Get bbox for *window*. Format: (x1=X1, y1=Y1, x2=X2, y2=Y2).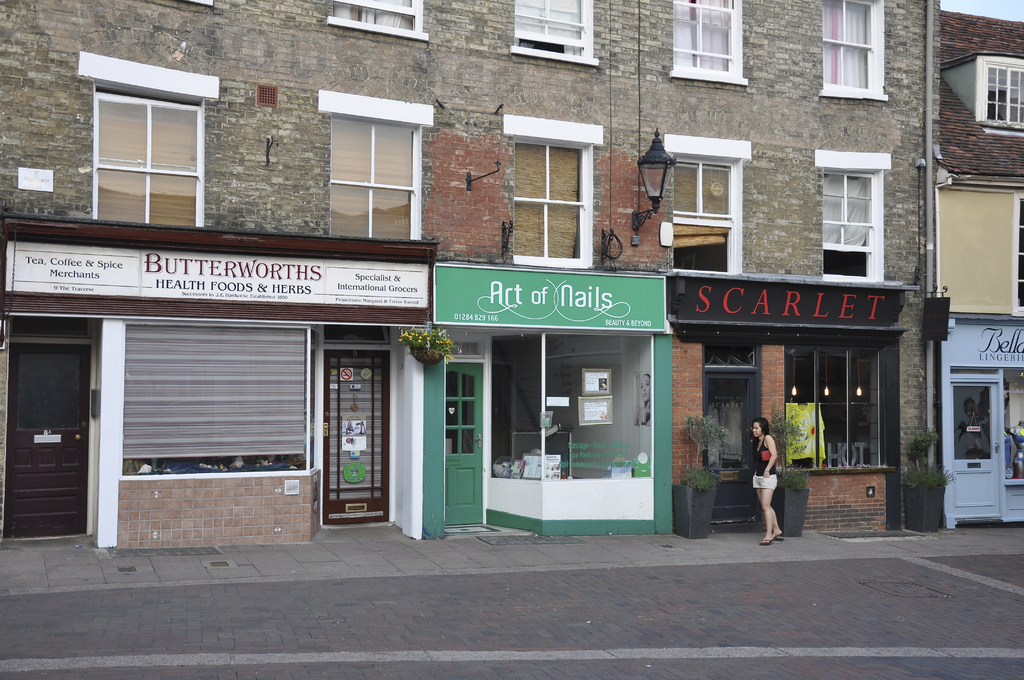
(x1=670, y1=0, x2=748, y2=90).
